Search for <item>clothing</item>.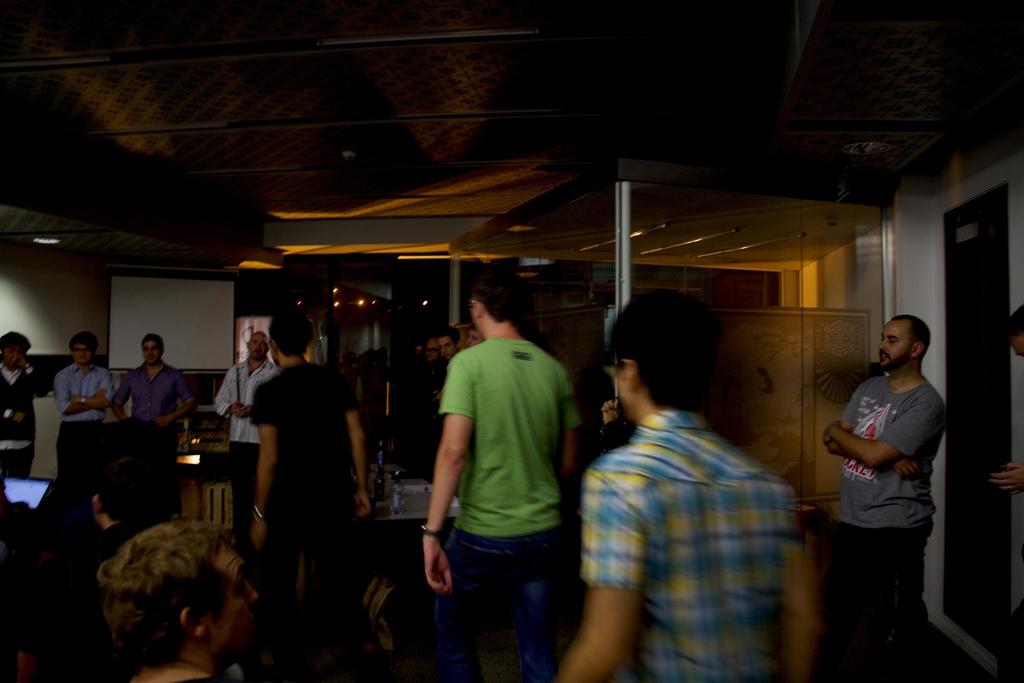
Found at <box>248,356,362,658</box>.
